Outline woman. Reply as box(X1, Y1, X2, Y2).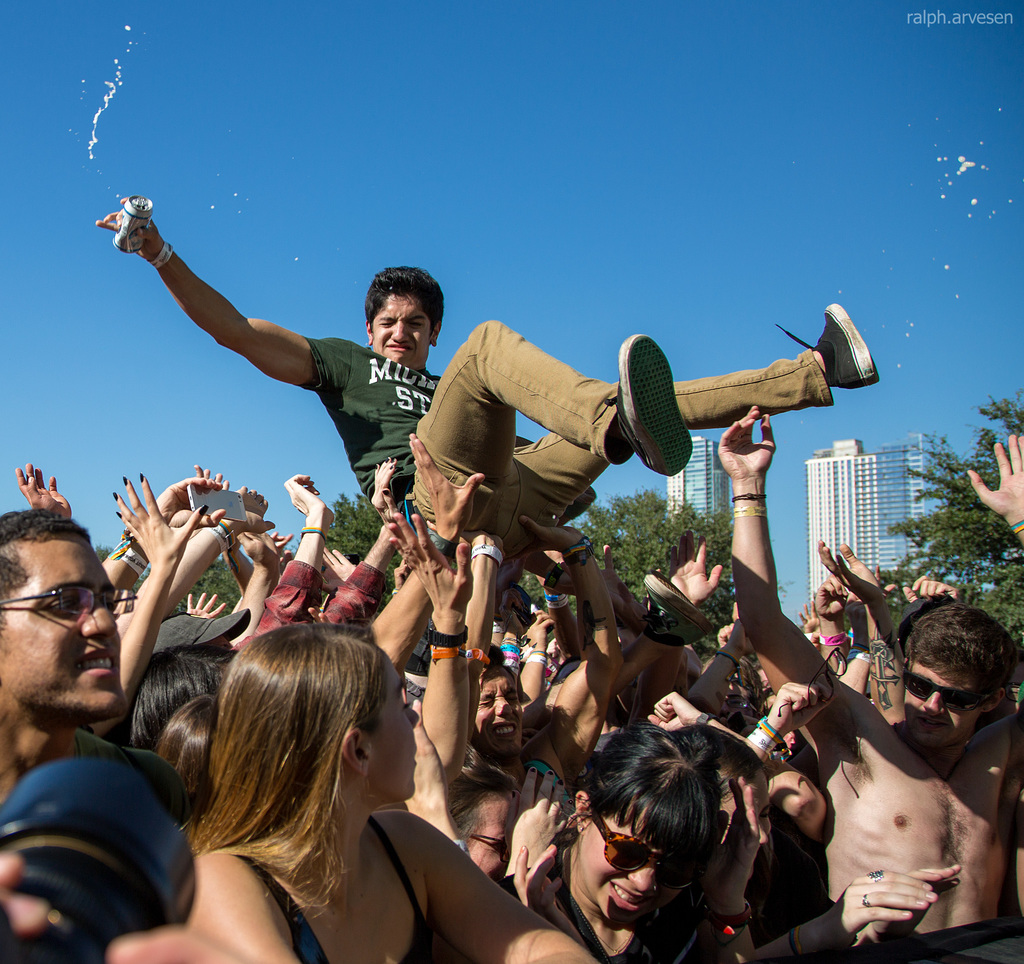
box(500, 719, 762, 963).
